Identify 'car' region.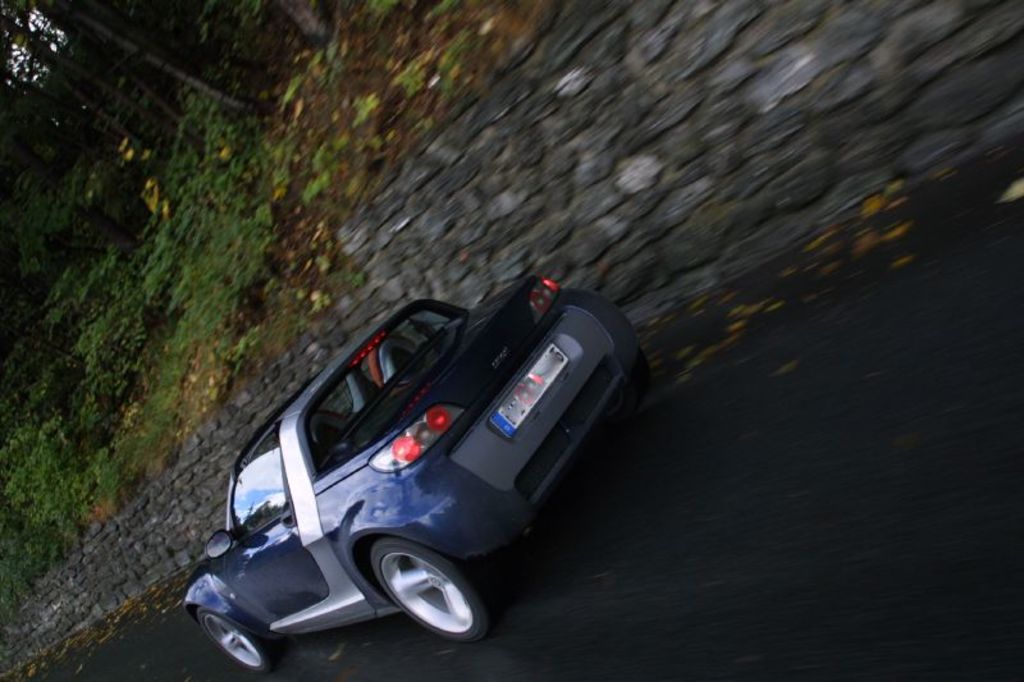
Region: pyautogui.locateOnScreen(193, 247, 631, 672).
